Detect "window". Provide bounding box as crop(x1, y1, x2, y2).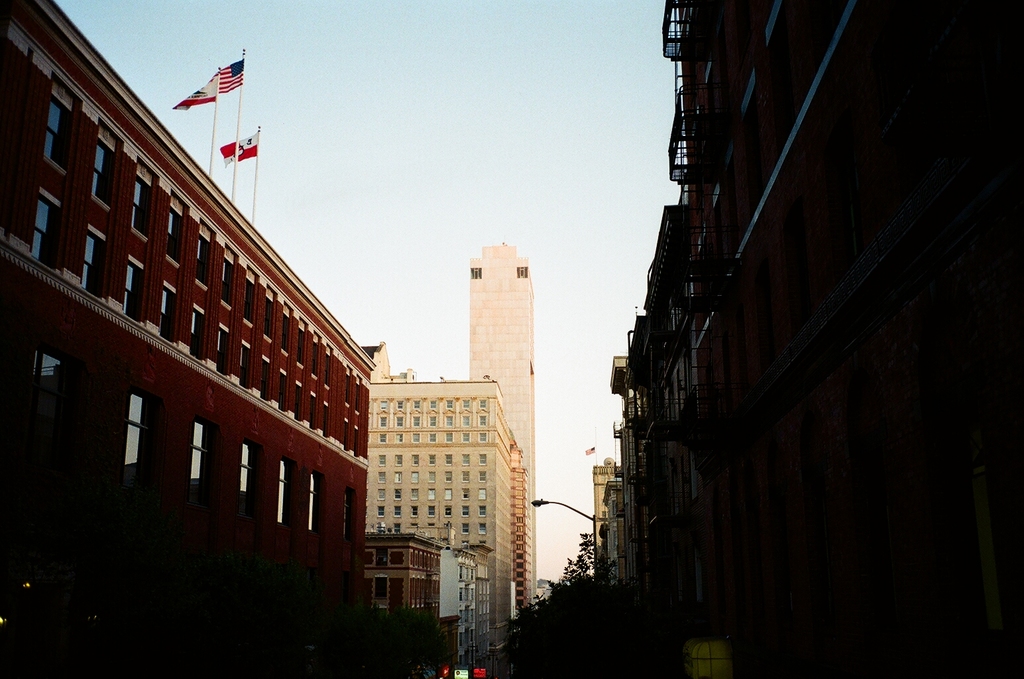
crop(444, 450, 448, 464).
